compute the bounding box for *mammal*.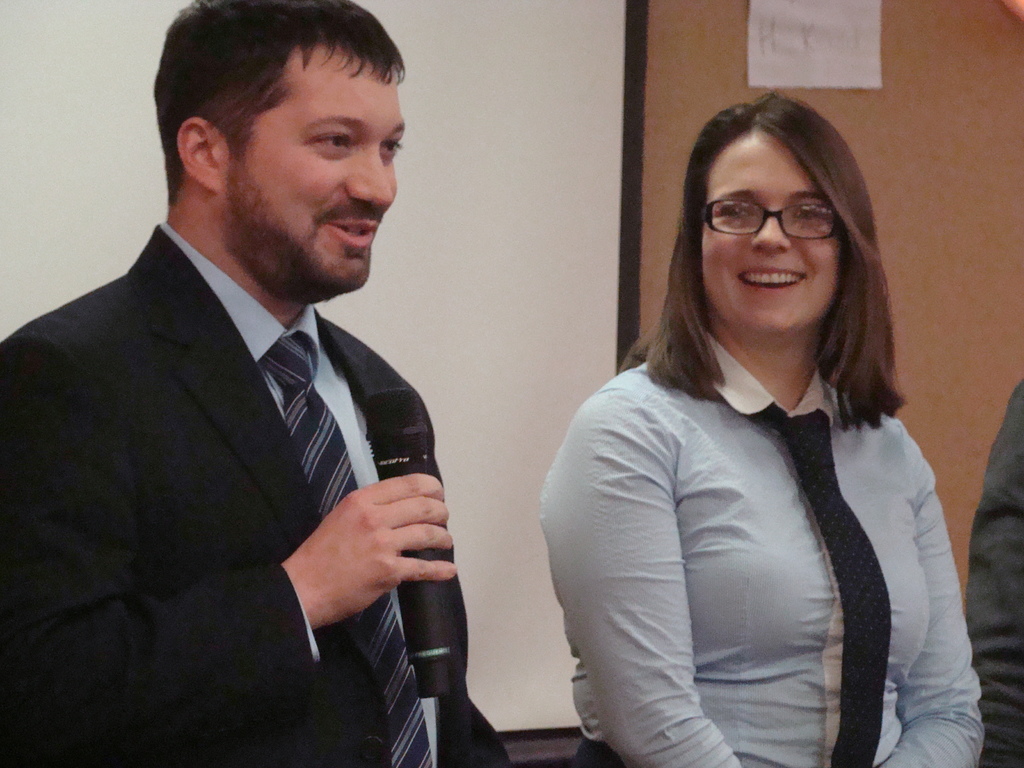
pyautogui.locateOnScreen(0, 0, 508, 767).
